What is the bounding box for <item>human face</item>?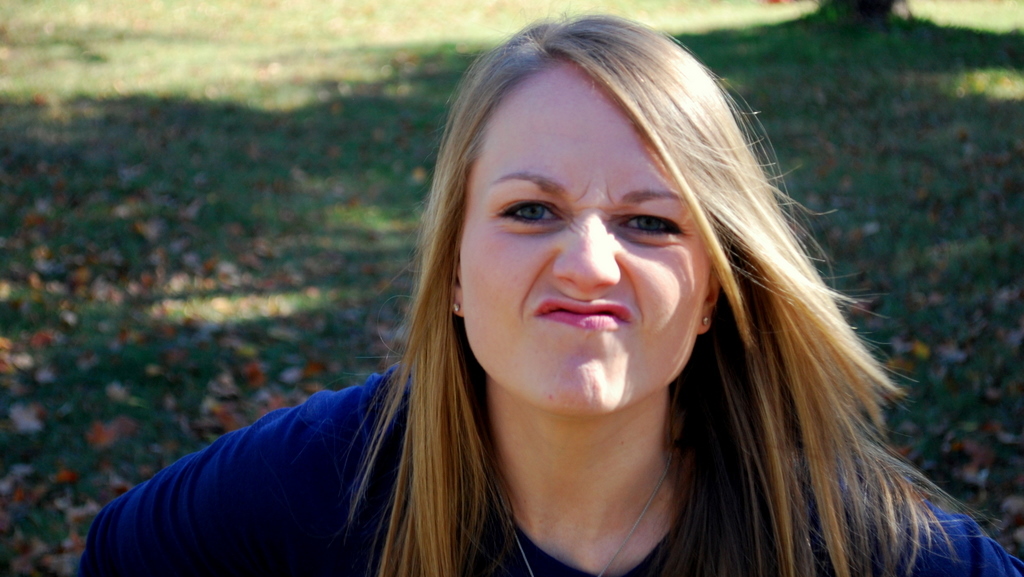
rect(468, 60, 696, 411).
